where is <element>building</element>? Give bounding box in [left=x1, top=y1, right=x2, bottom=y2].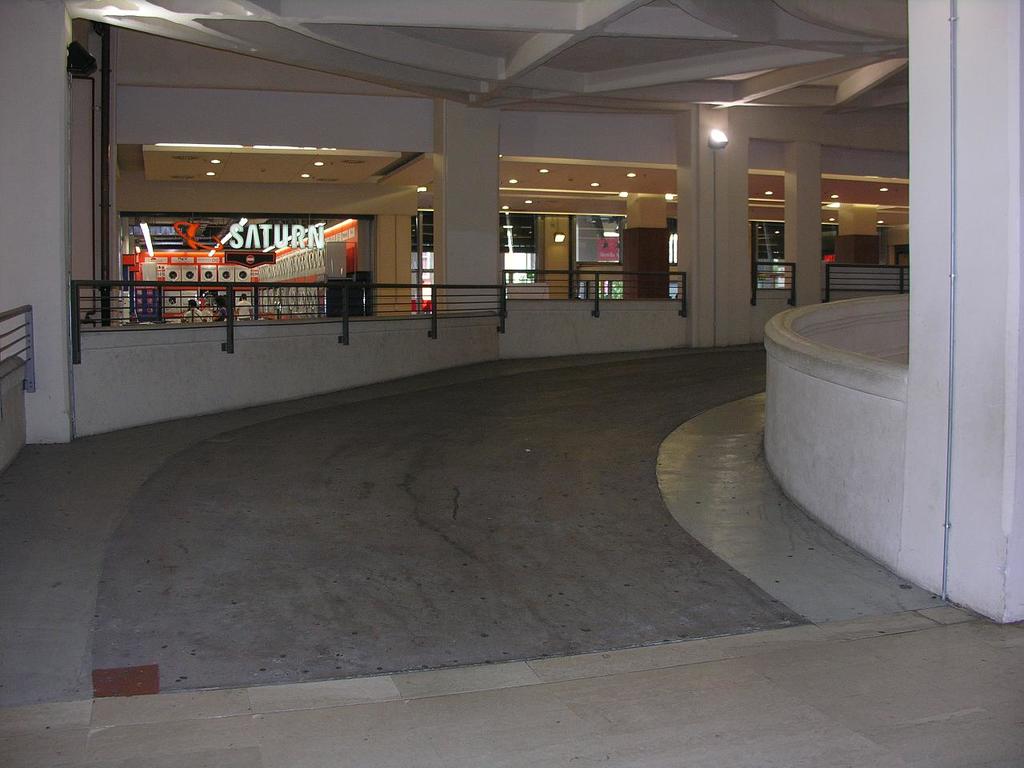
[left=0, top=0, right=1023, bottom=767].
